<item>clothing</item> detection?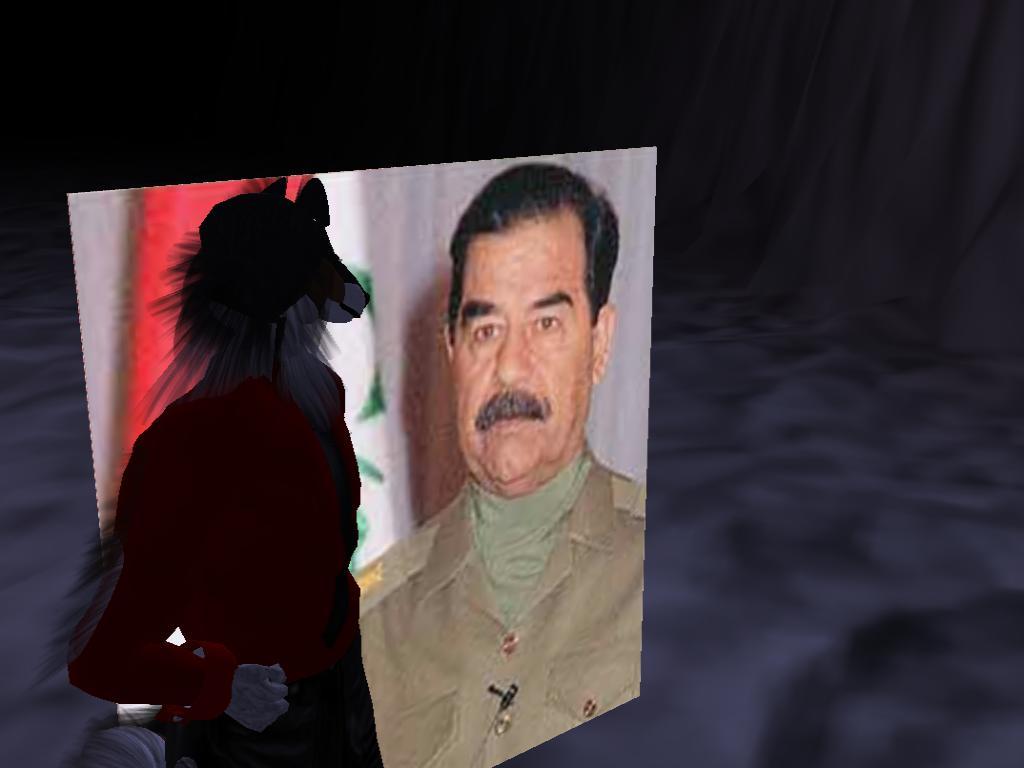
[x1=348, y1=433, x2=645, y2=767]
